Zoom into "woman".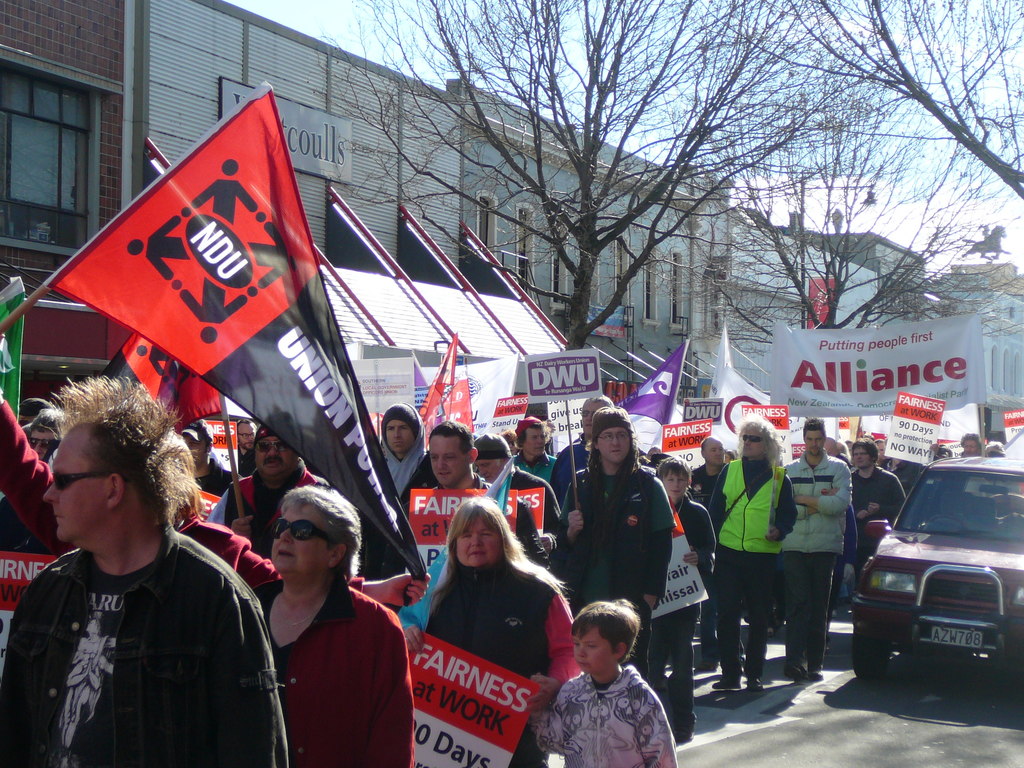
Zoom target: bbox(564, 402, 675, 658).
